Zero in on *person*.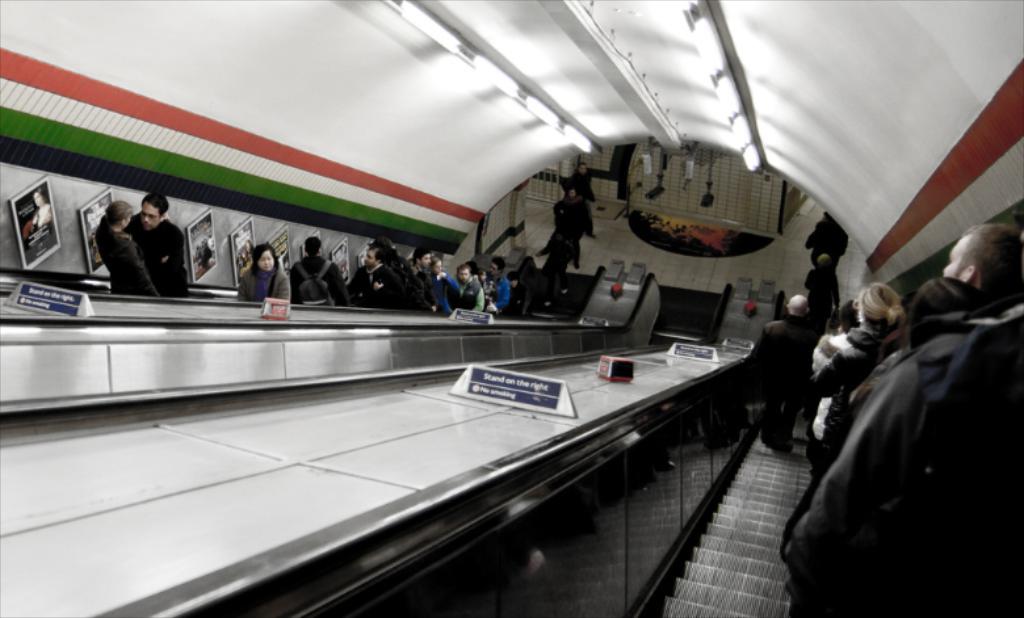
Zeroed in: rect(230, 239, 290, 307).
